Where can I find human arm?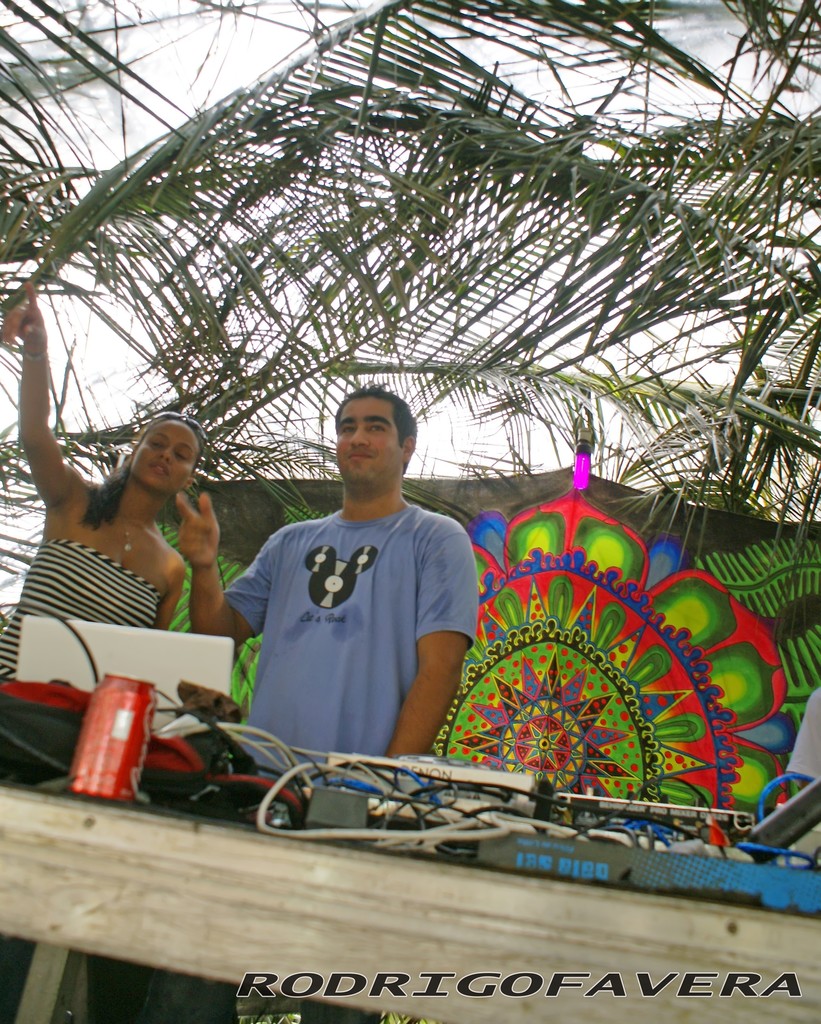
You can find it at box(156, 560, 189, 628).
